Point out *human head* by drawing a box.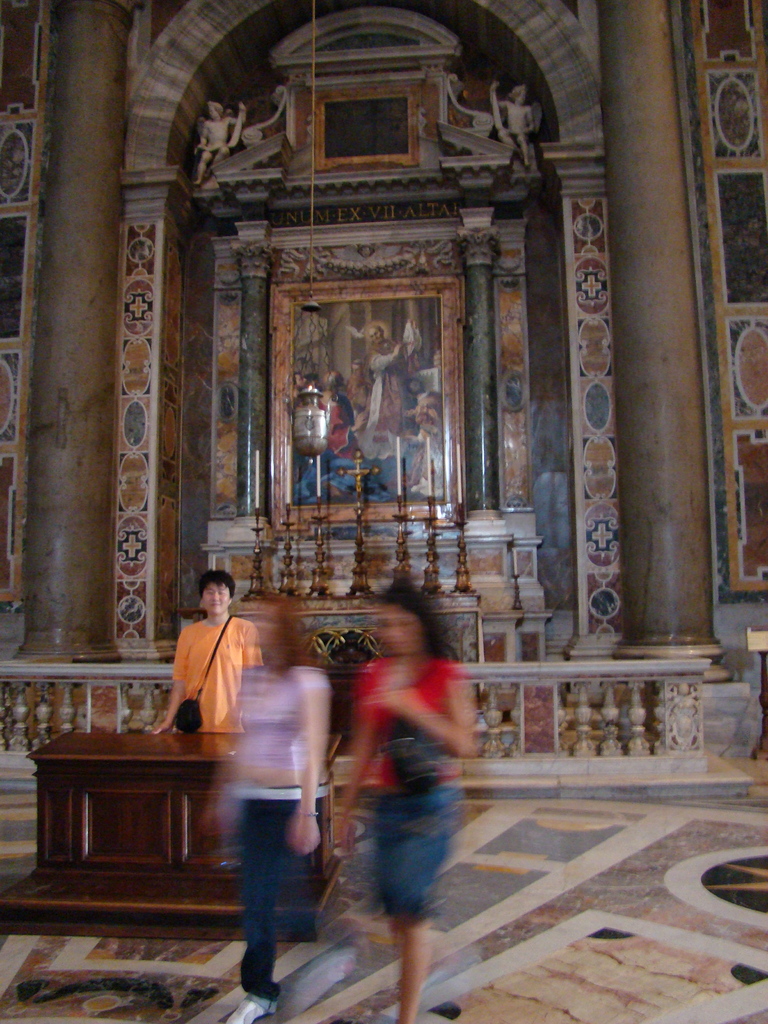
205, 100, 228, 121.
